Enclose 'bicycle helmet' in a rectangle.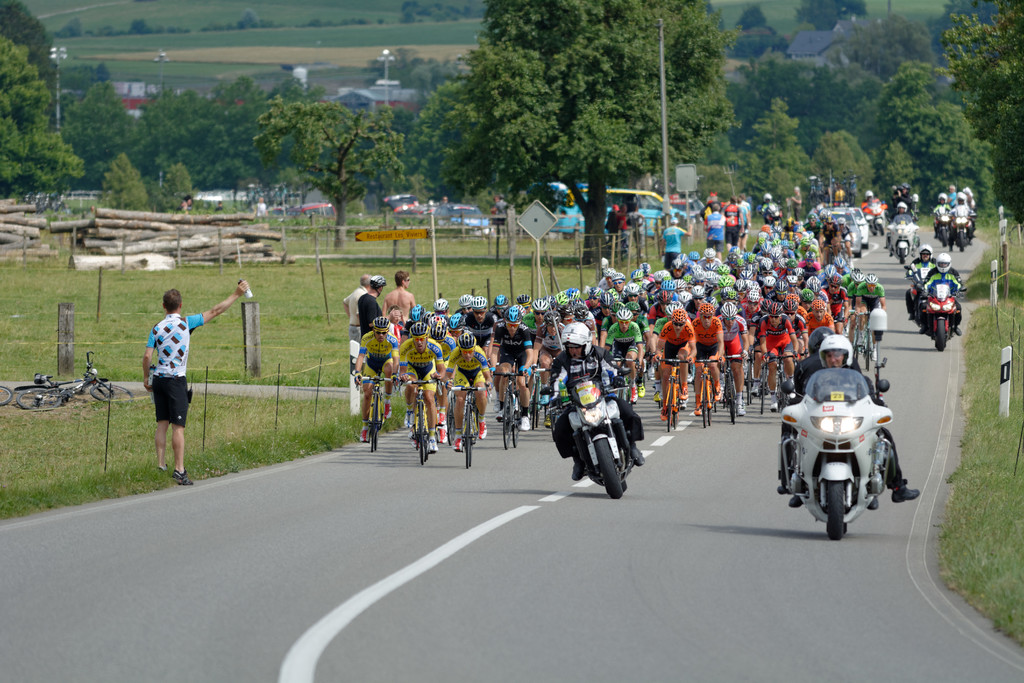
l=685, t=277, r=691, b=283.
